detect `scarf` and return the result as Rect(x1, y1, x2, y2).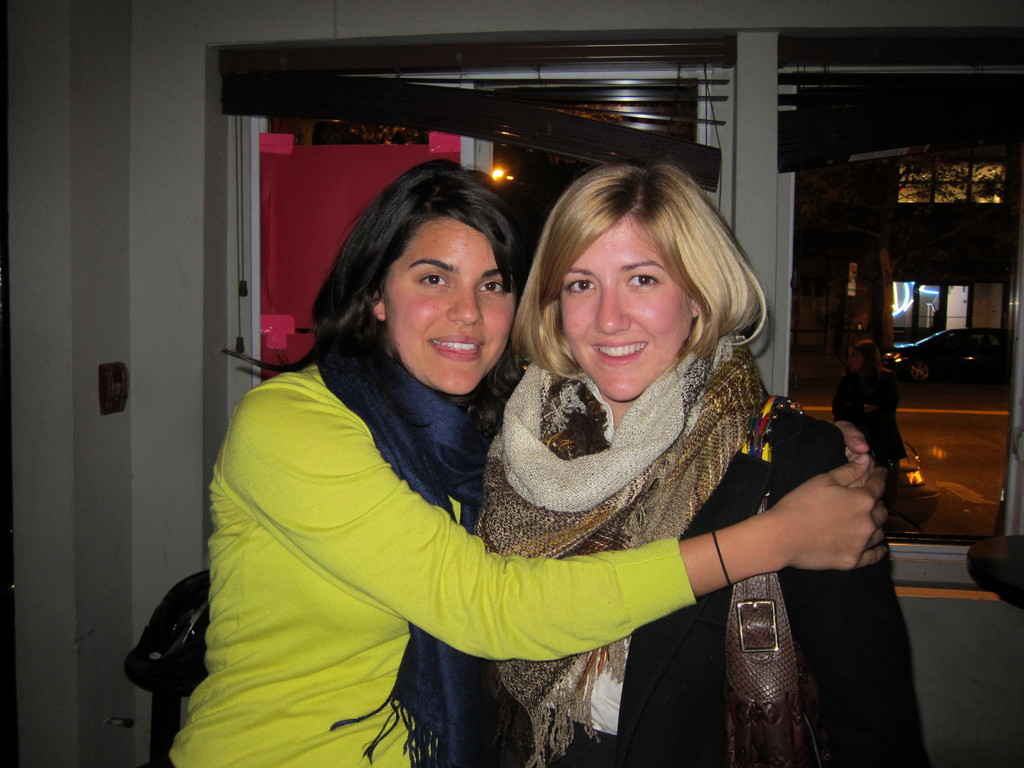
Rect(471, 351, 776, 767).
